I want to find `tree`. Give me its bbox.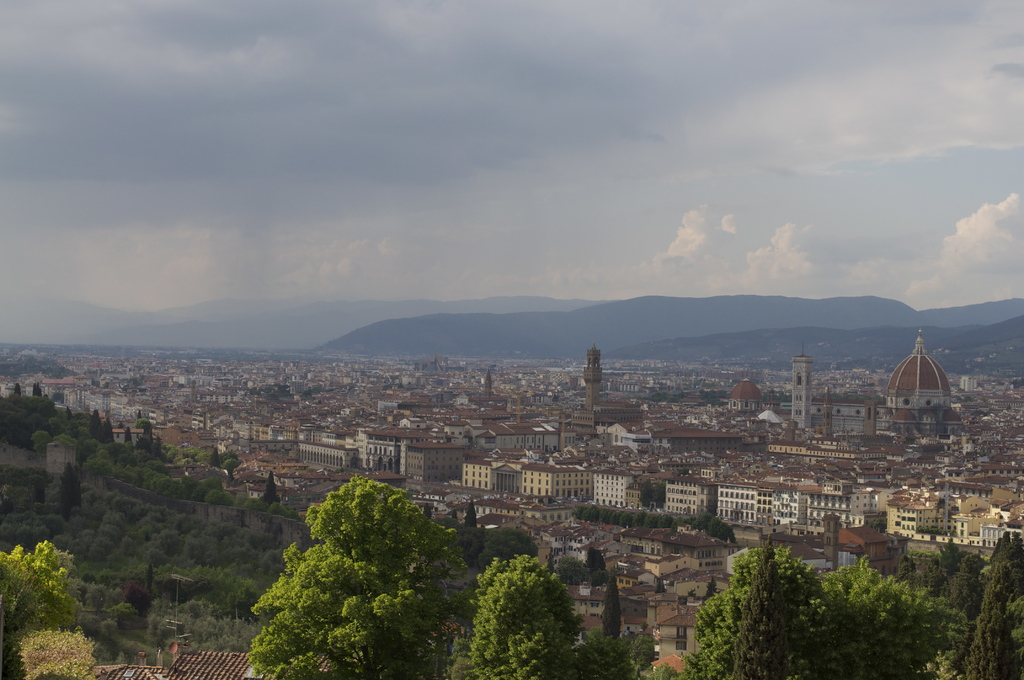
434/515/540/679.
